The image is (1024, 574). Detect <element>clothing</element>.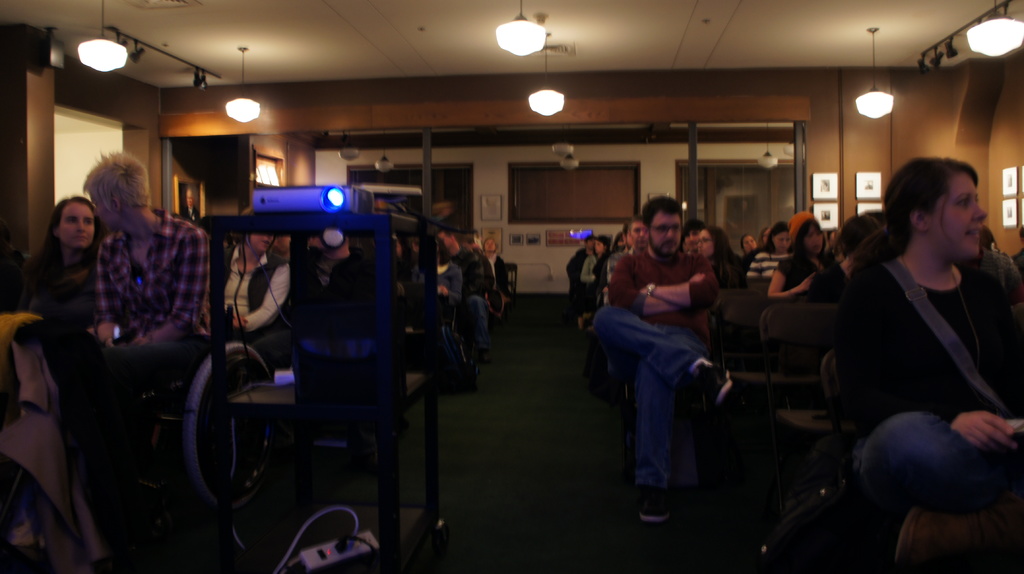
Detection: rect(781, 248, 844, 367).
